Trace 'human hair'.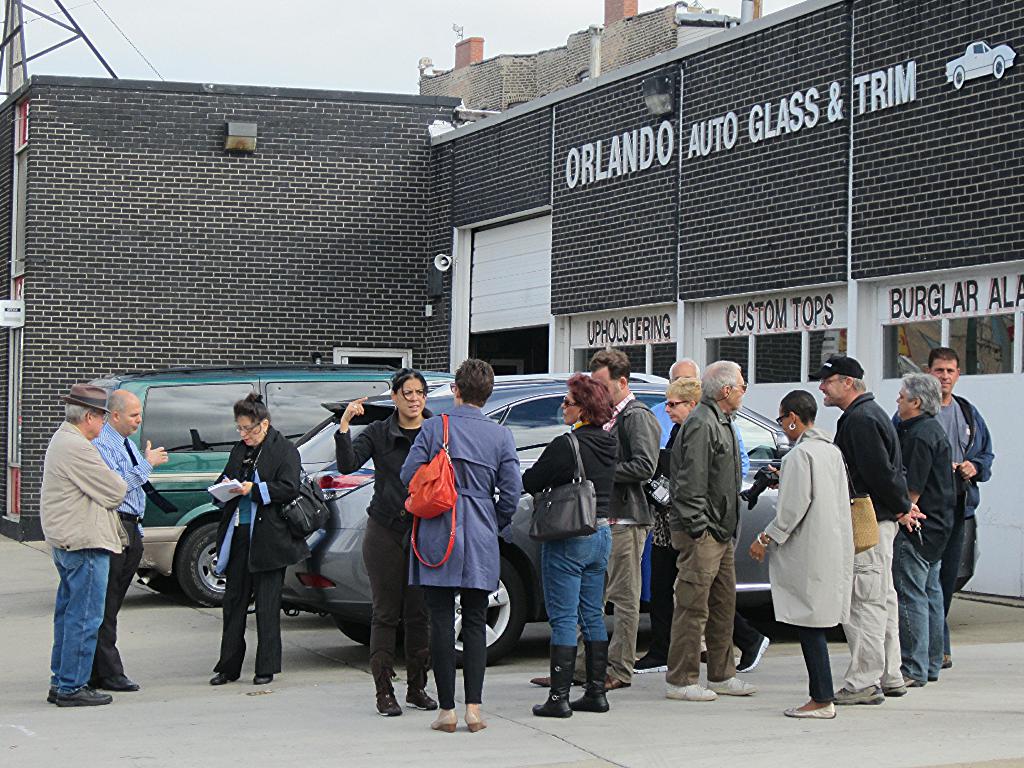
Traced to 589 348 632 388.
